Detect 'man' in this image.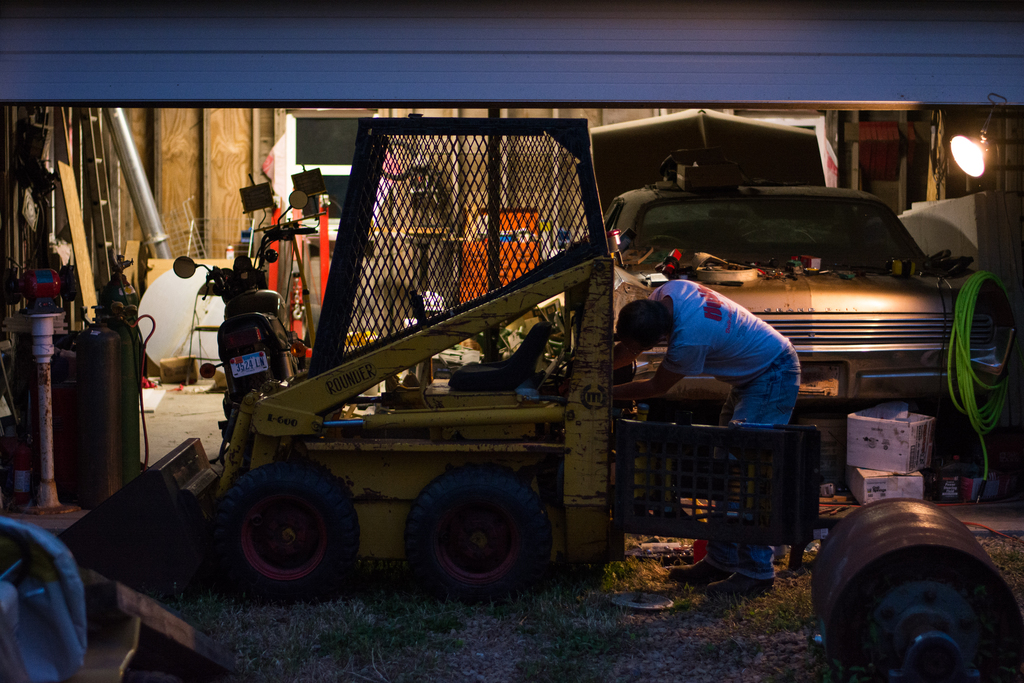
Detection: <bbox>609, 272, 820, 596</bbox>.
